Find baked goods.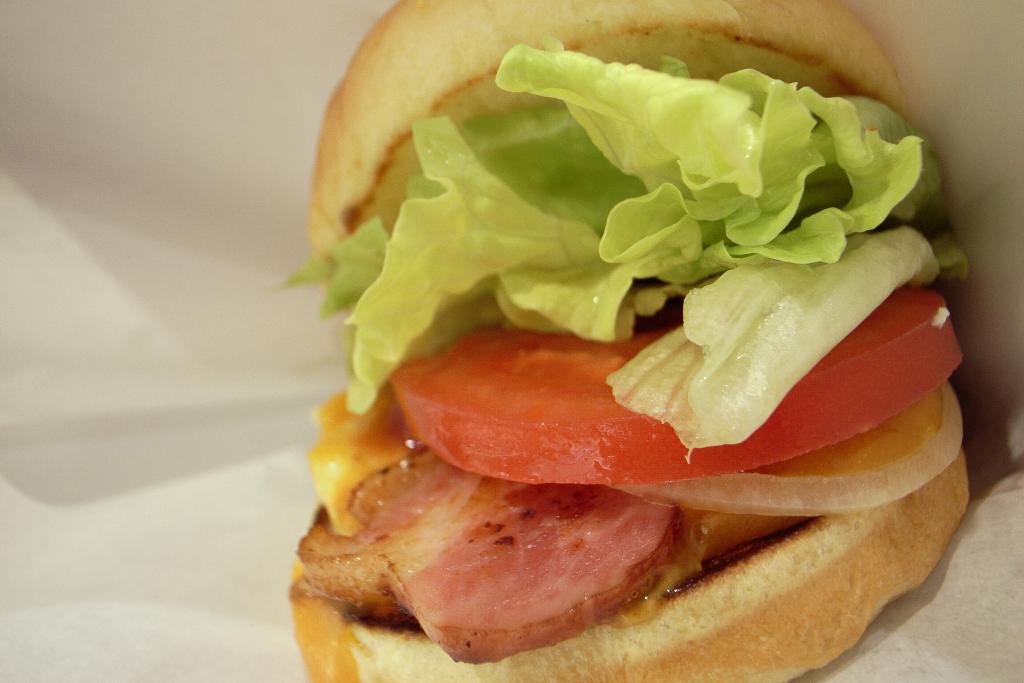
region(292, 0, 950, 302).
